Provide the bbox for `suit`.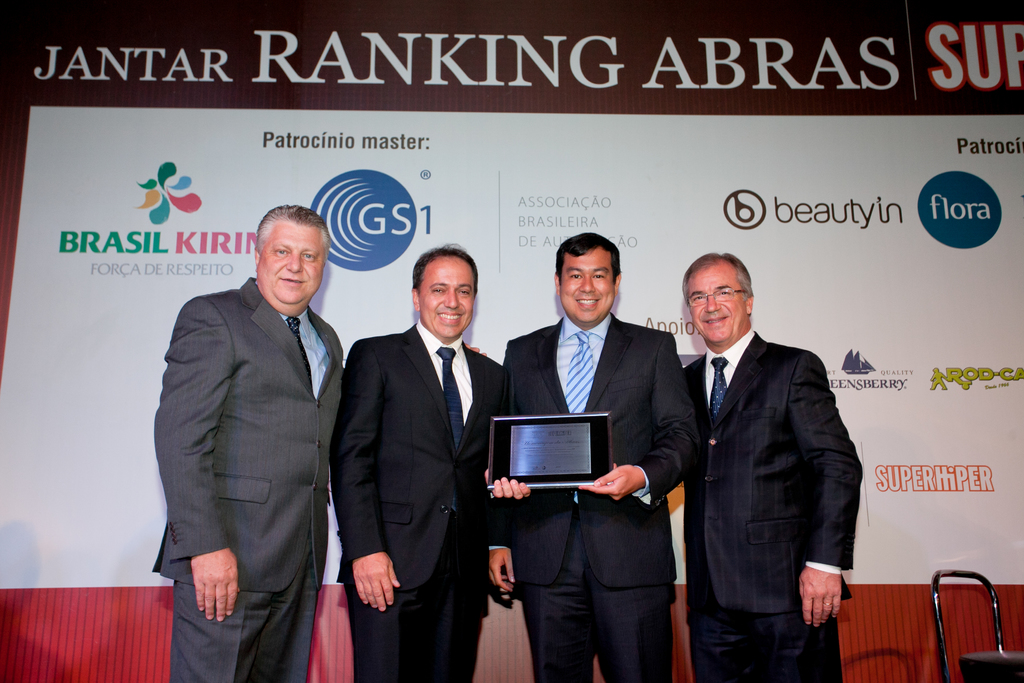
select_region(485, 311, 705, 682).
